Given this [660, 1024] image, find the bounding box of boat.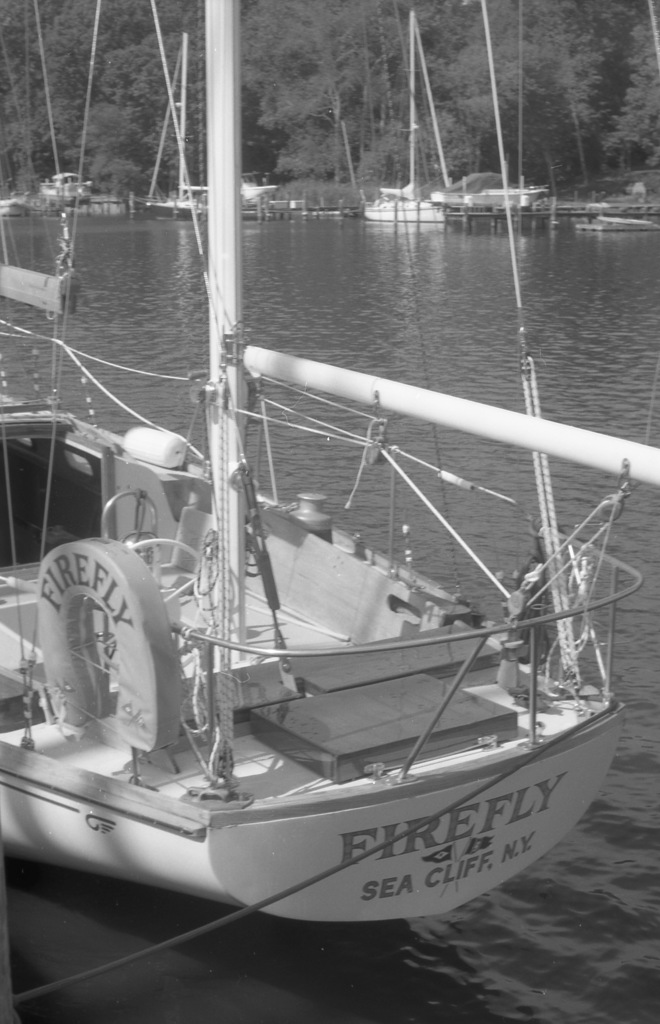
{"x1": 367, "y1": 10, "x2": 451, "y2": 225}.
